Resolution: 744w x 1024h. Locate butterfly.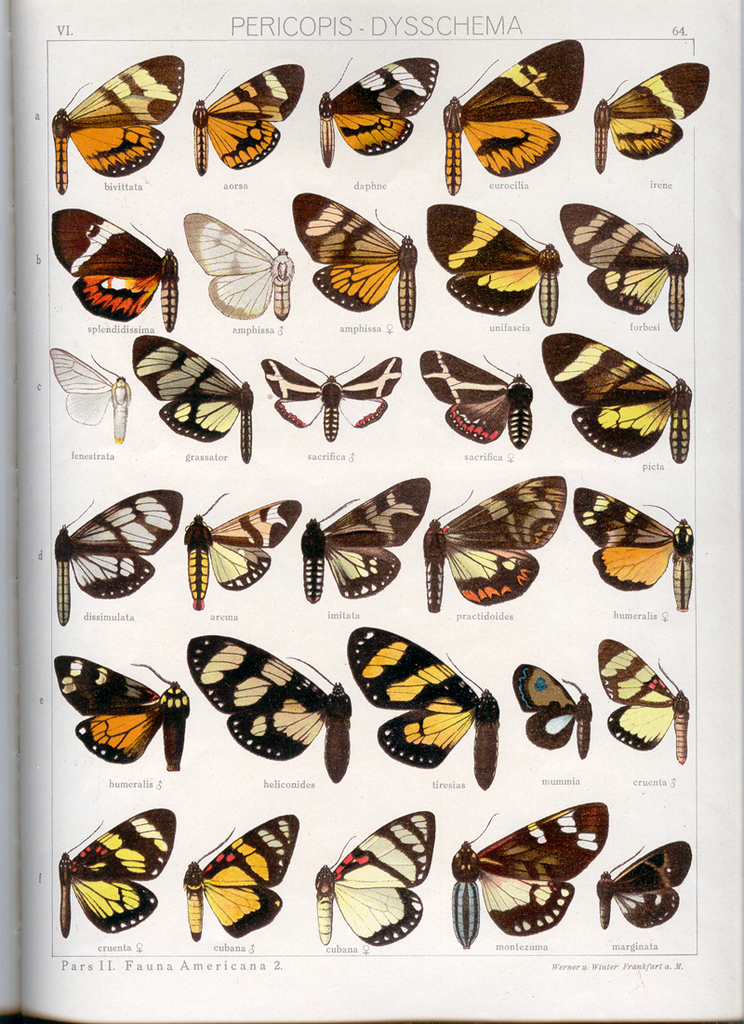
x1=184 y1=814 x2=302 y2=943.
